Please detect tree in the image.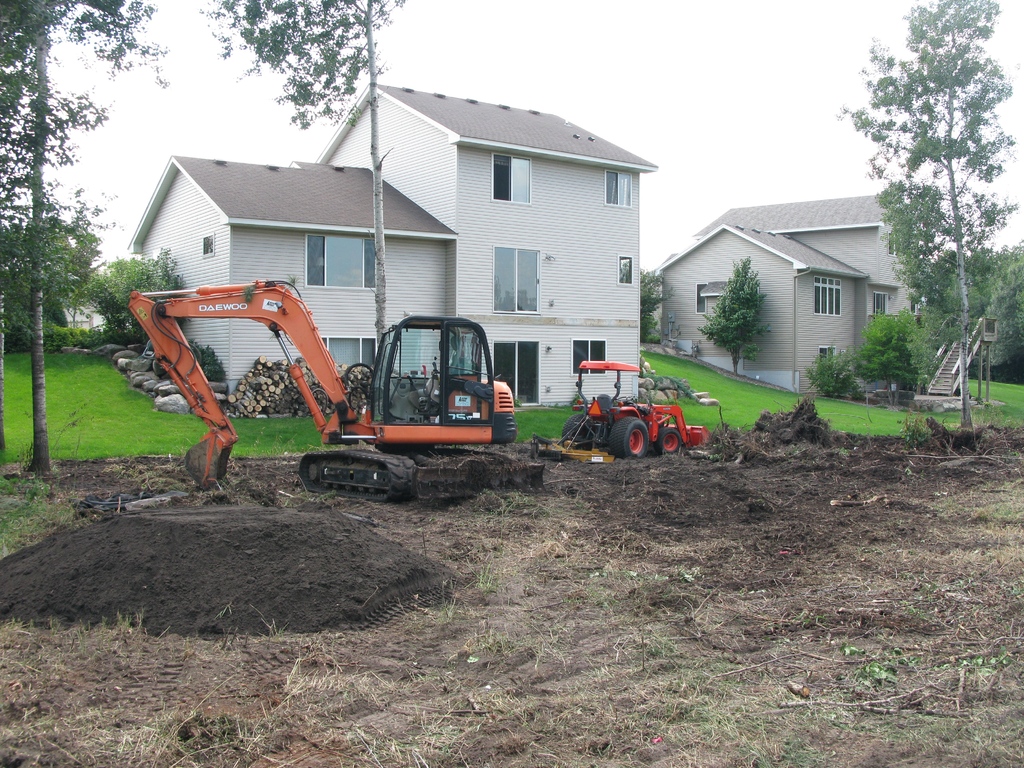
[left=797, top=300, right=933, bottom=400].
